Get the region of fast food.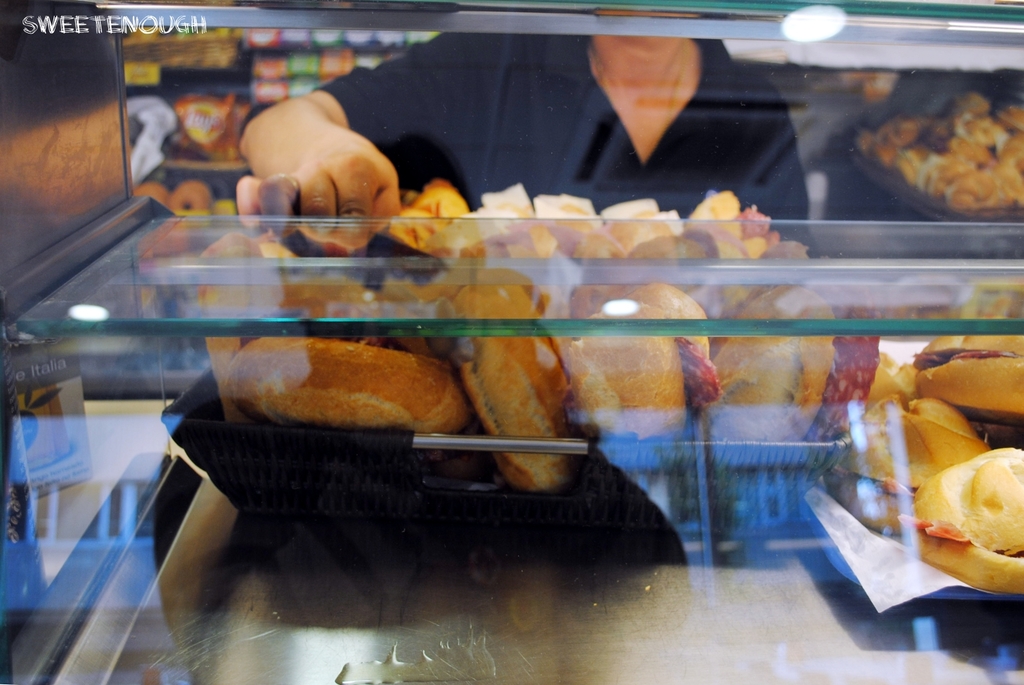
(x1=549, y1=321, x2=705, y2=443).
